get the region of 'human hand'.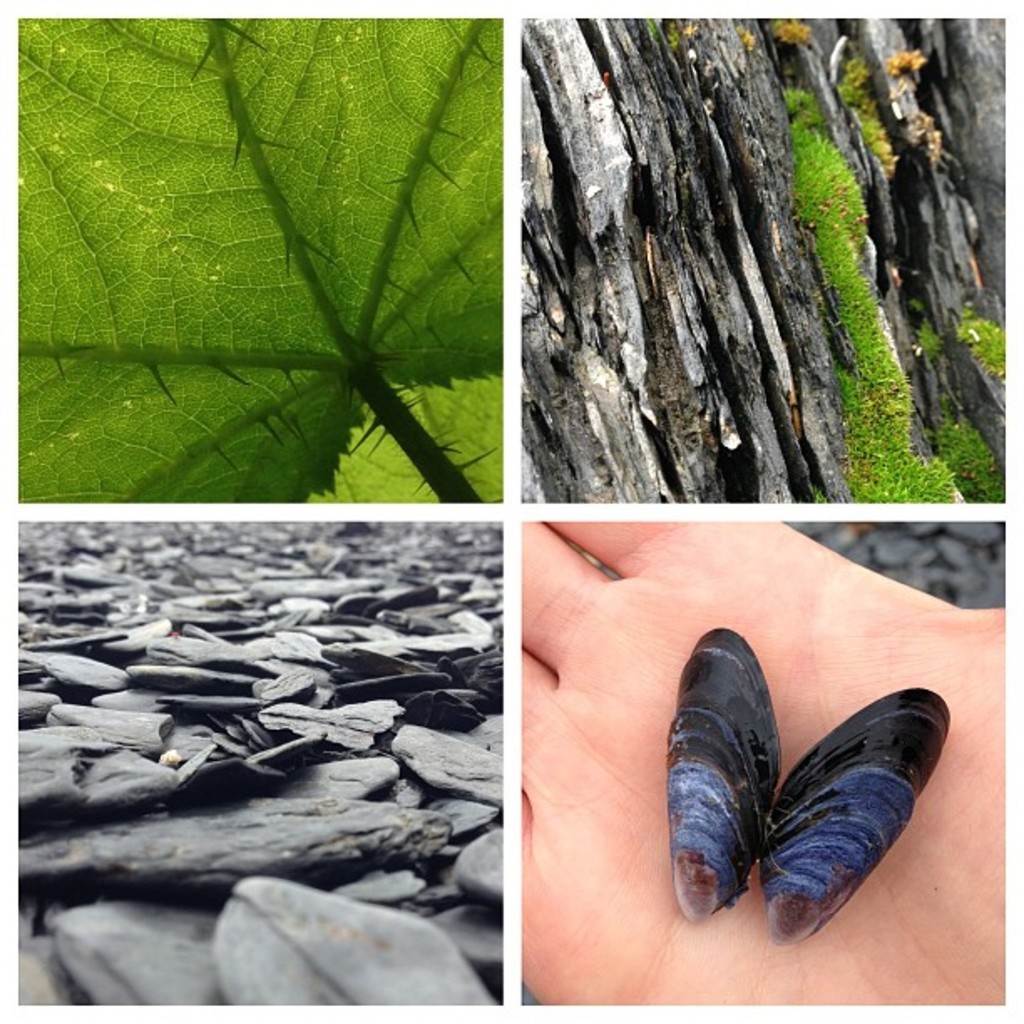
crop(502, 505, 1011, 1023).
